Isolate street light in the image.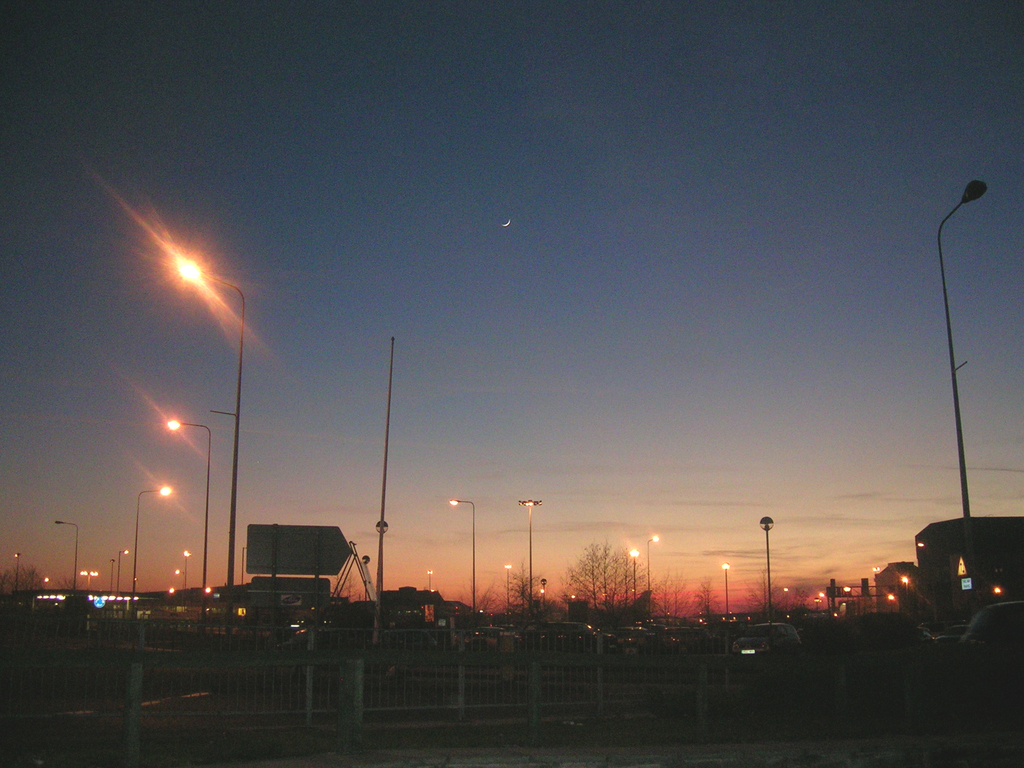
Isolated region: select_region(115, 547, 130, 593).
